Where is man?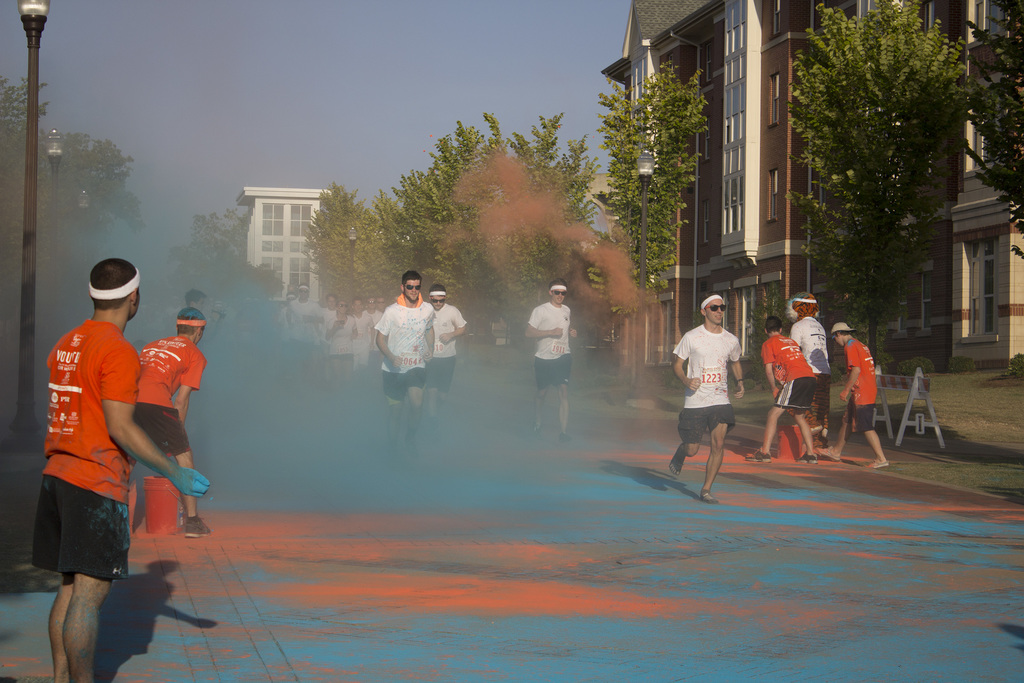
{"left": 750, "top": 318, "right": 822, "bottom": 462}.
